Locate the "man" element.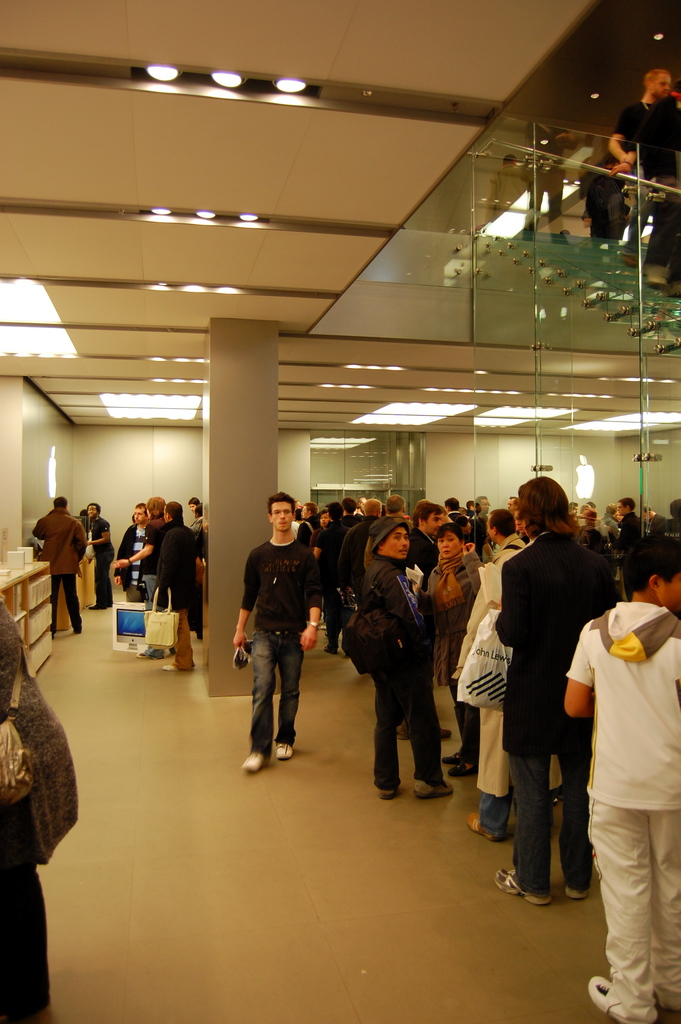
Element bbox: (x1=29, y1=492, x2=86, y2=625).
